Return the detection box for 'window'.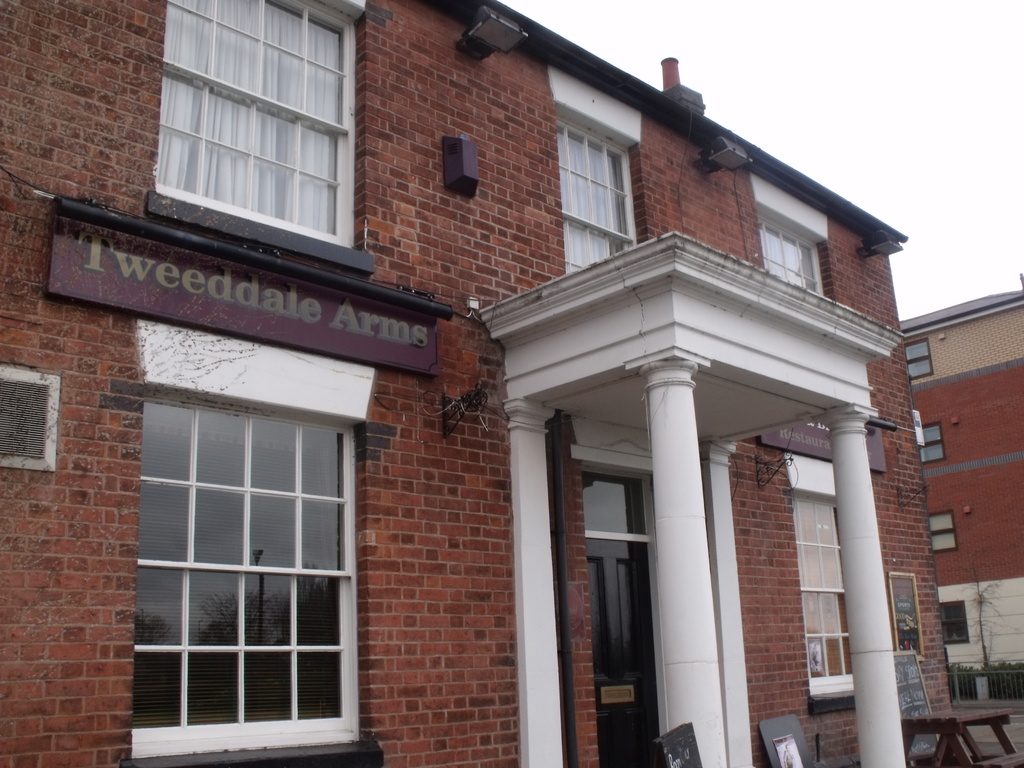
(122, 316, 383, 764).
